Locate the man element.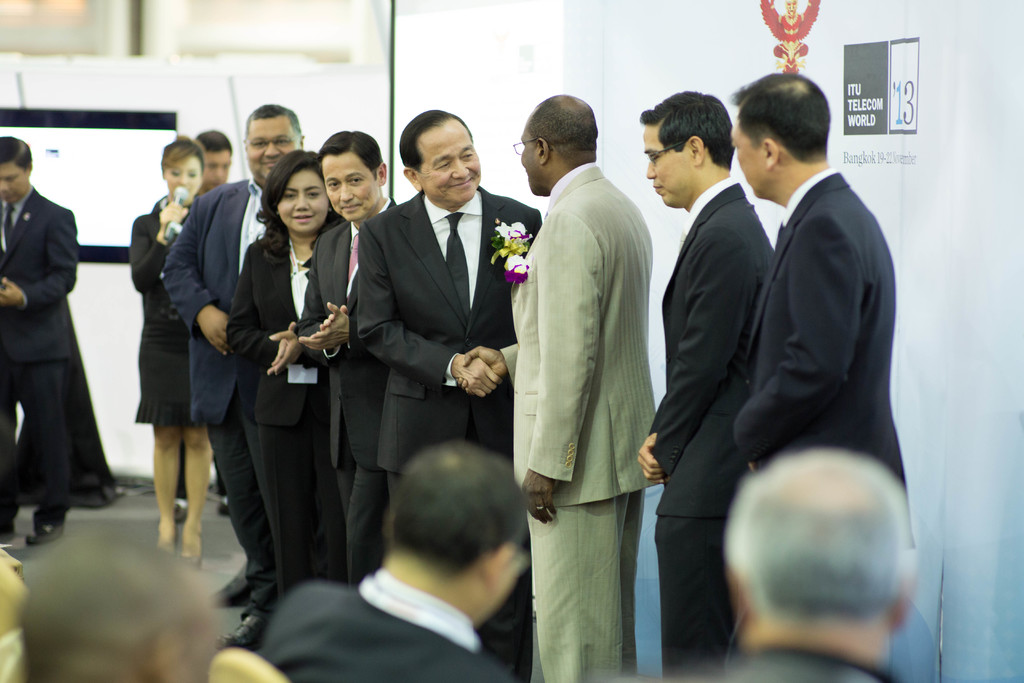
Element bbox: BBox(0, 136, 79, 547).
